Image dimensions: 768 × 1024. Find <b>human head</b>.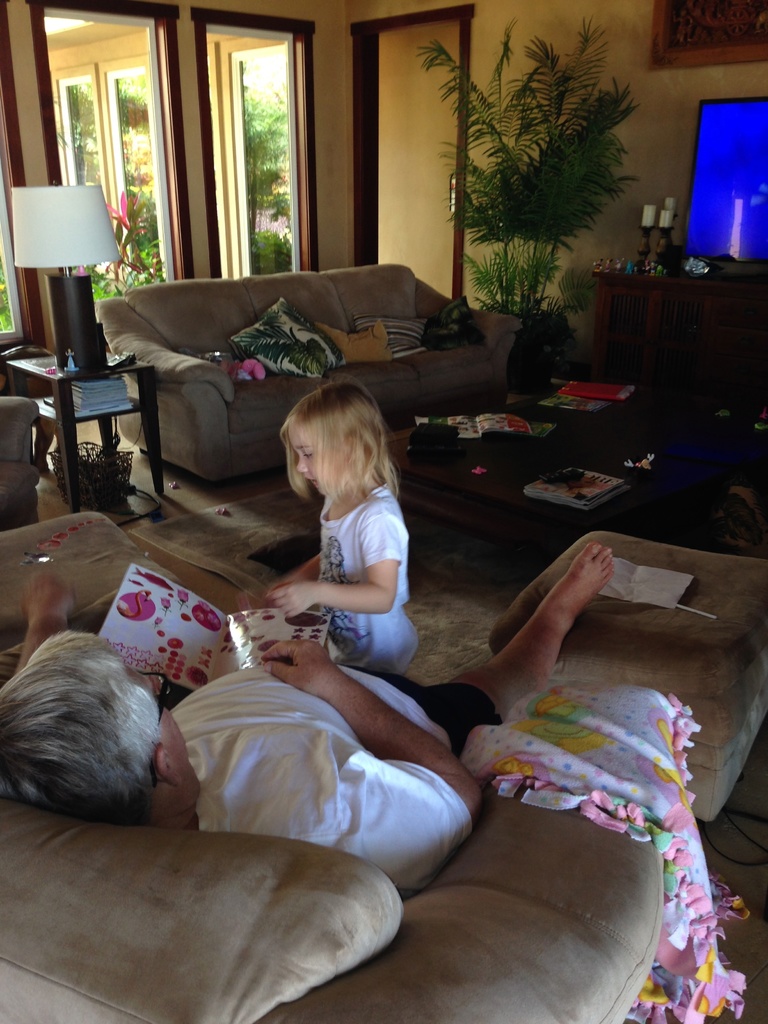
(x1=284, y1=381, x2=387, y2=496).
